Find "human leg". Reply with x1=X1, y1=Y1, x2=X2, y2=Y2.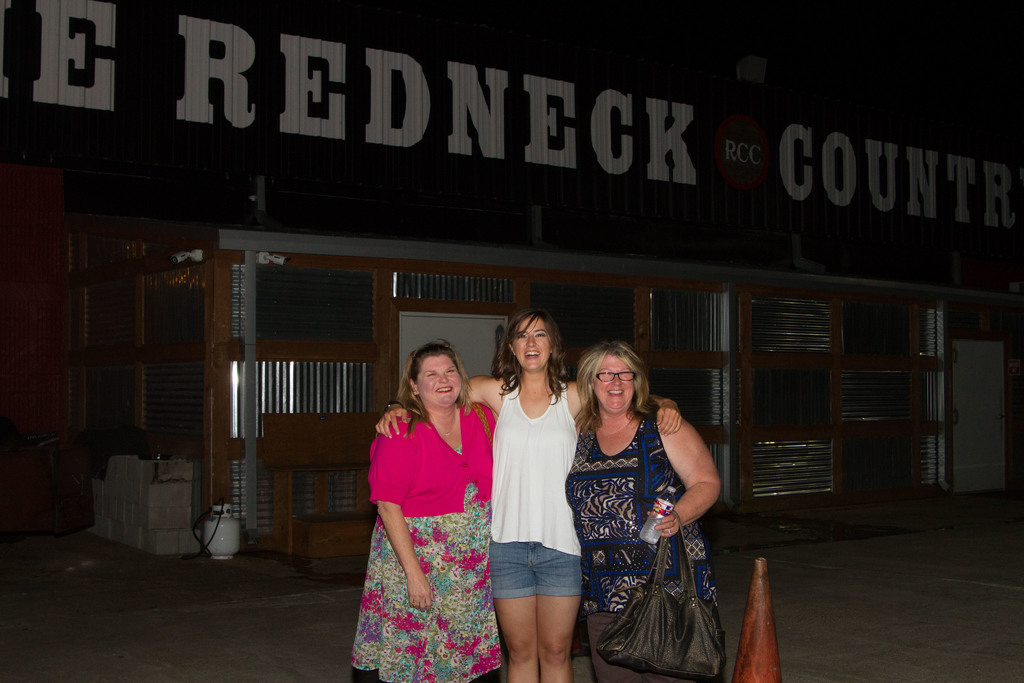
x1=499, y1=528, x2=589, y2=673.
